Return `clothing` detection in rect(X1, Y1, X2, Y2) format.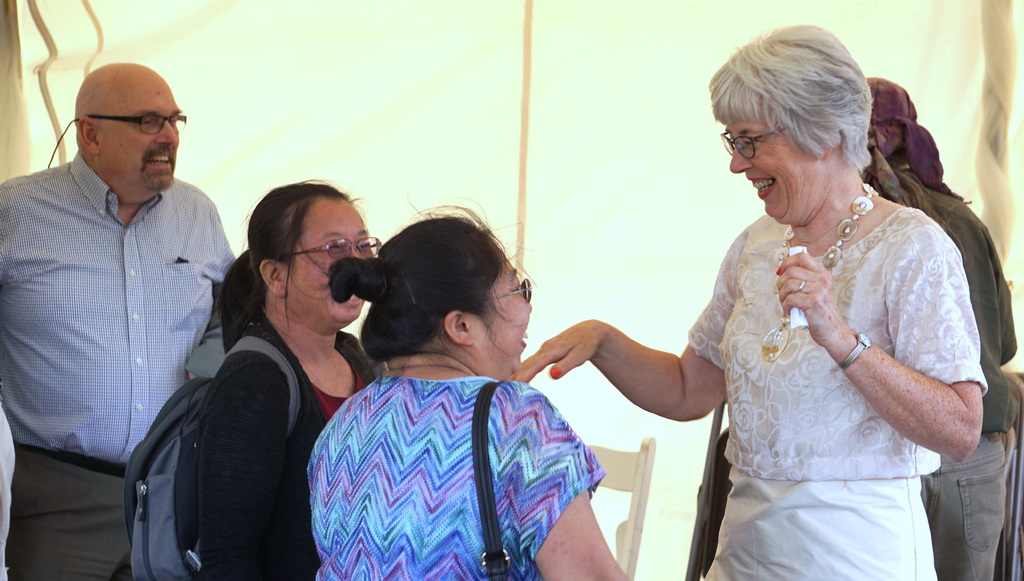
rect(847, 75, 1018, 580).
